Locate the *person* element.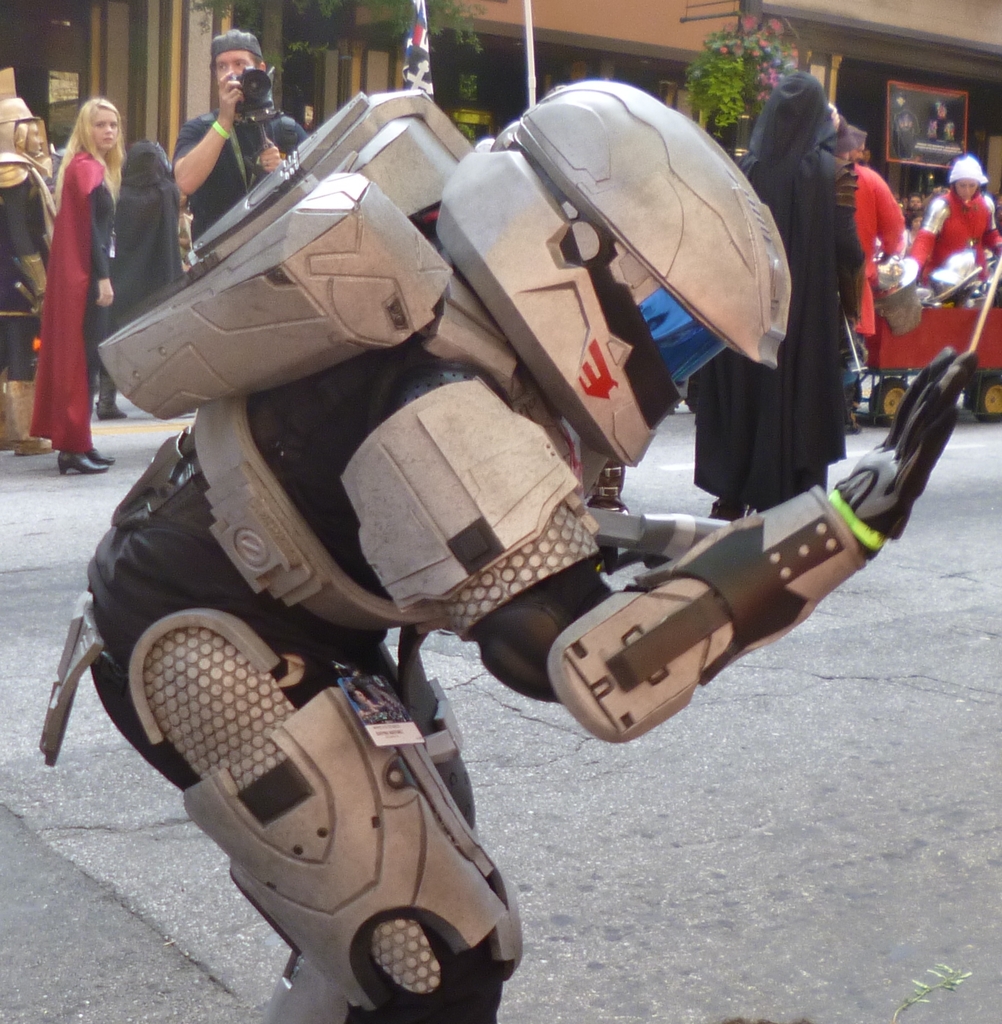
Element bbox: crop(910, 147, 1001, 304).
